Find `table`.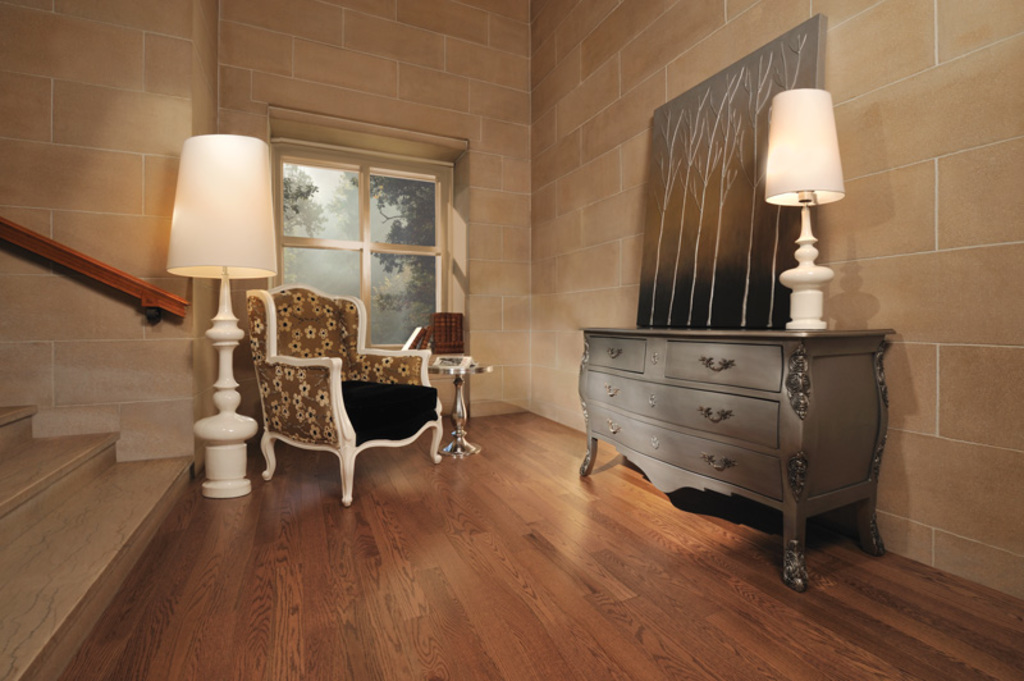
Rect(428, 365, 493, 458).
